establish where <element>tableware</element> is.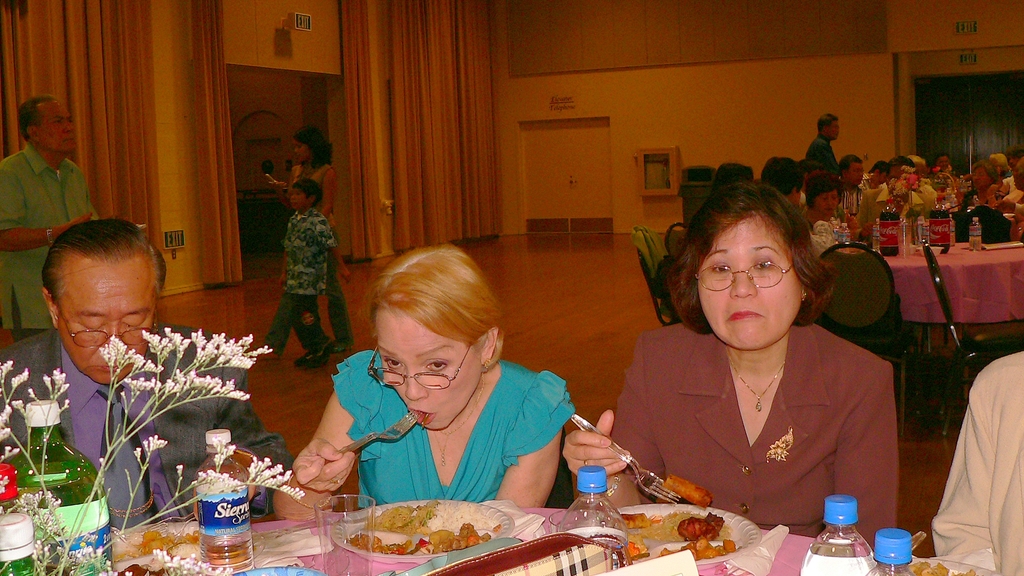
Established at (left=871, top=529, right=918, bottom=575).
